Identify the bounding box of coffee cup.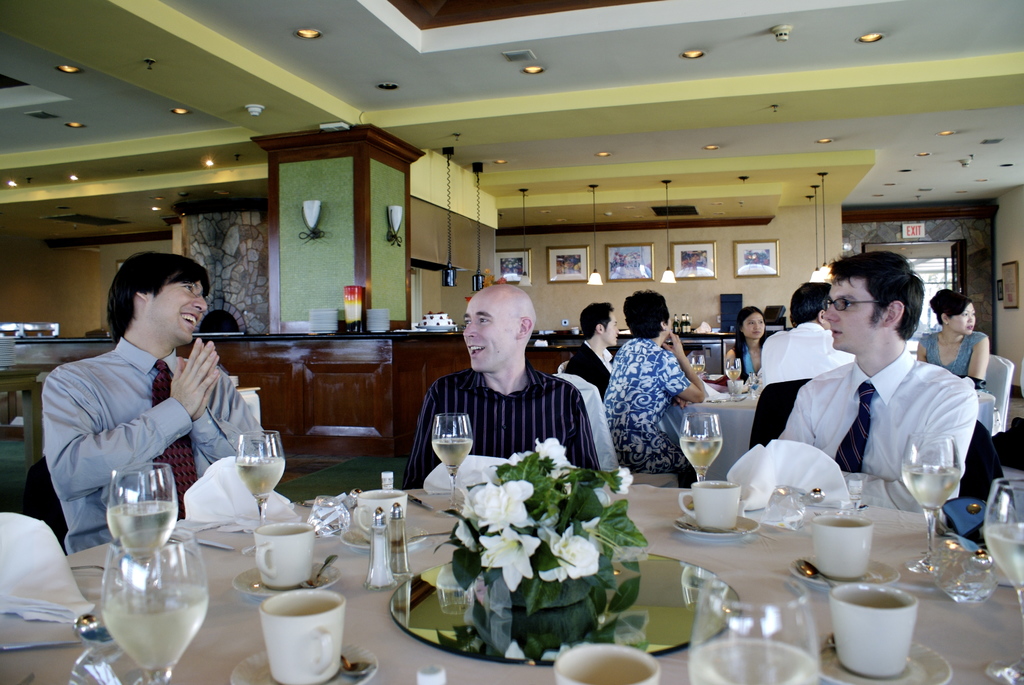
box=[353, 489, 410, 547].
